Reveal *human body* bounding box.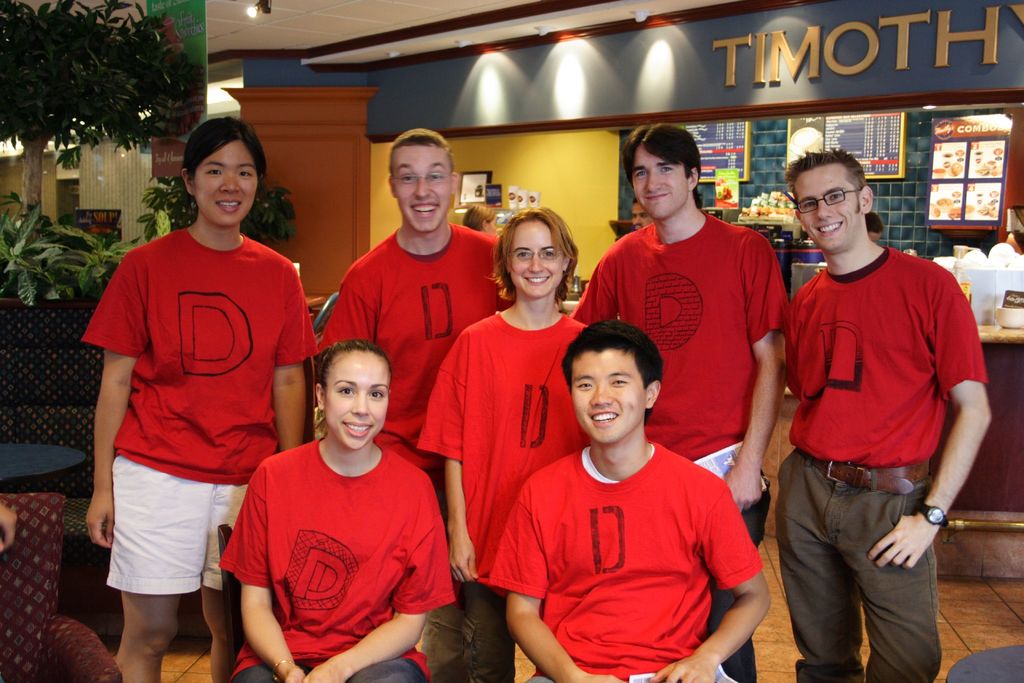
Revealed: [left=215, top=440, right=455, bottom=682].
